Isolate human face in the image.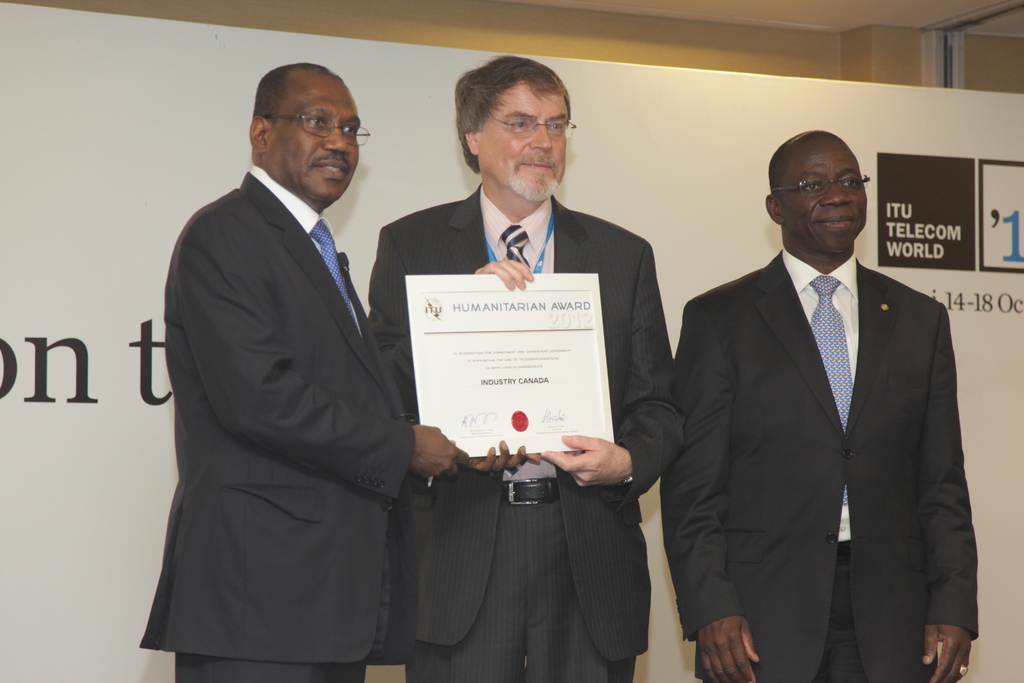
Isolated region: [left=789, top=142, right=863, bottom=256].
